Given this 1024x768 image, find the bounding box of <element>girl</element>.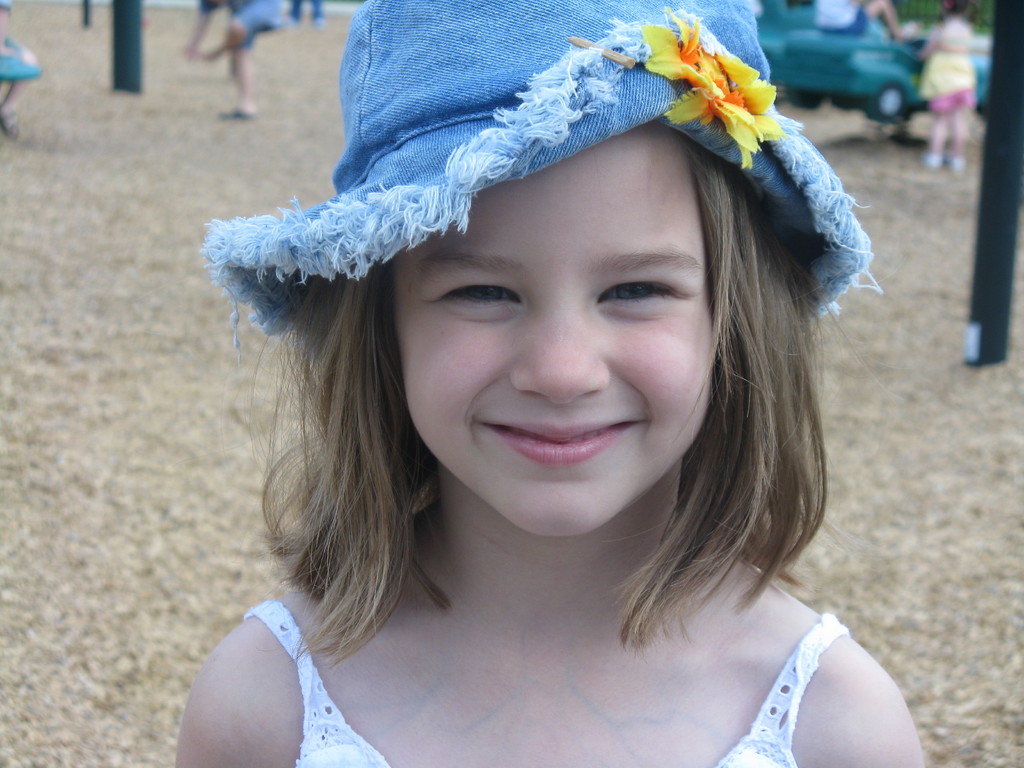
(left=173, top=0, right=930, bottom=767).
